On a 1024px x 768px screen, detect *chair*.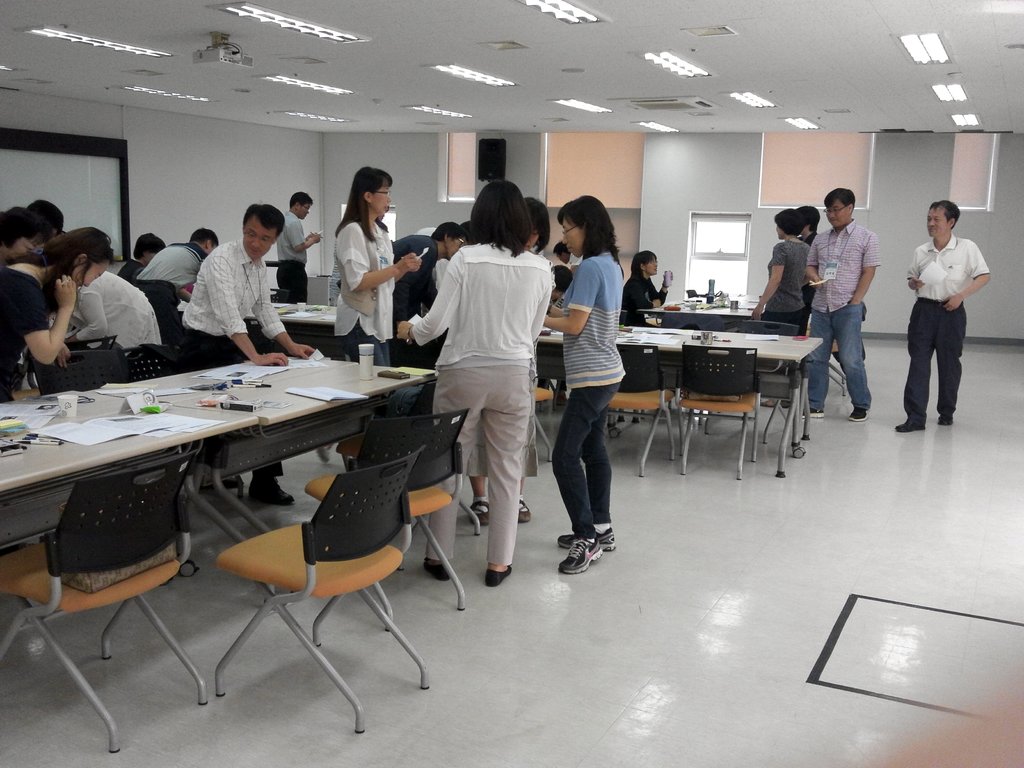
x1=129, y1=279, x2=185, y2=357.
